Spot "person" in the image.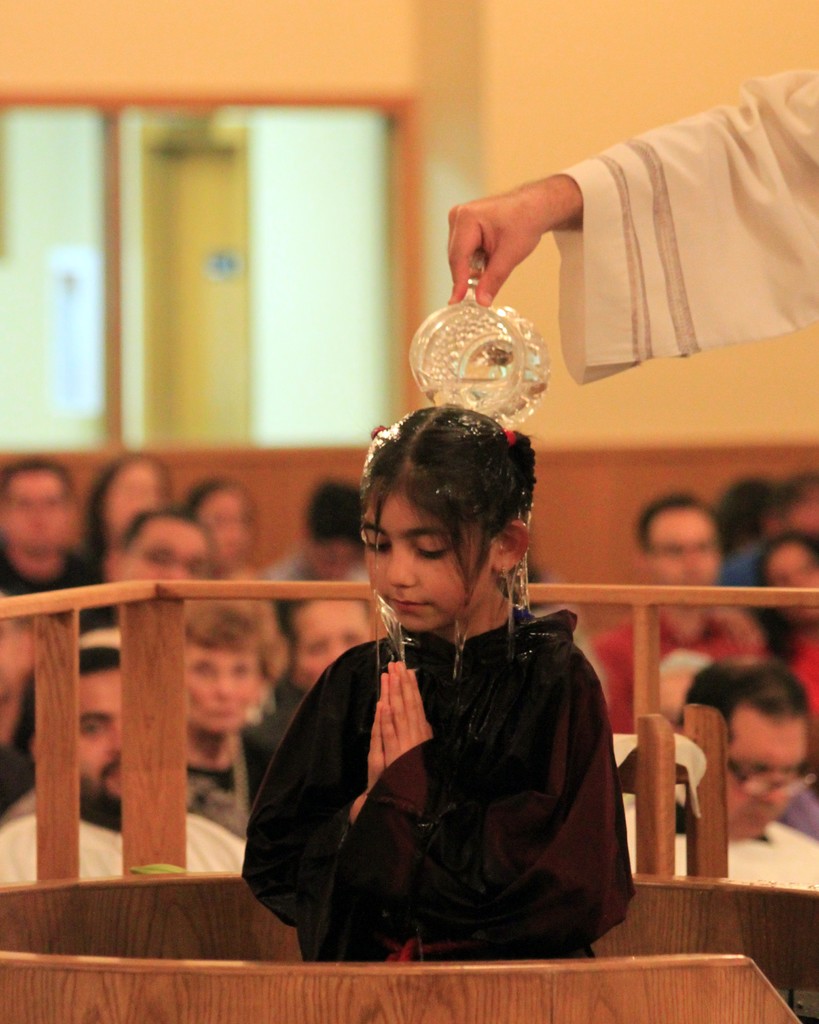
"person" found at (left=714, top=478, right=818, bottom=660).
